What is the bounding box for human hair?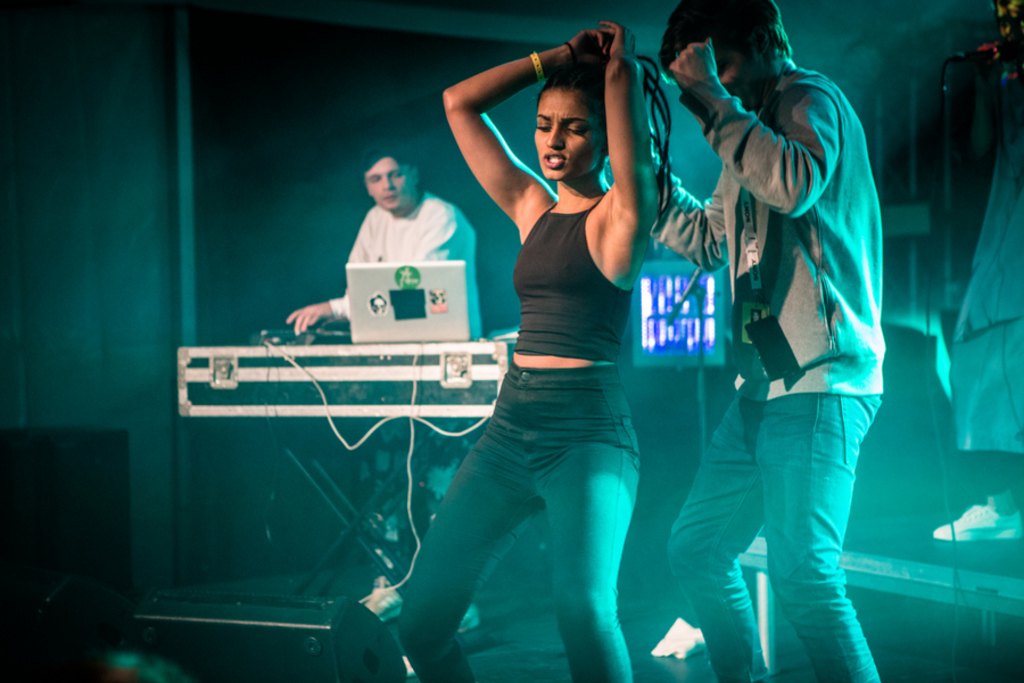
{"left": 534, "top": 55, "right": 675, "bottom": 216}.
